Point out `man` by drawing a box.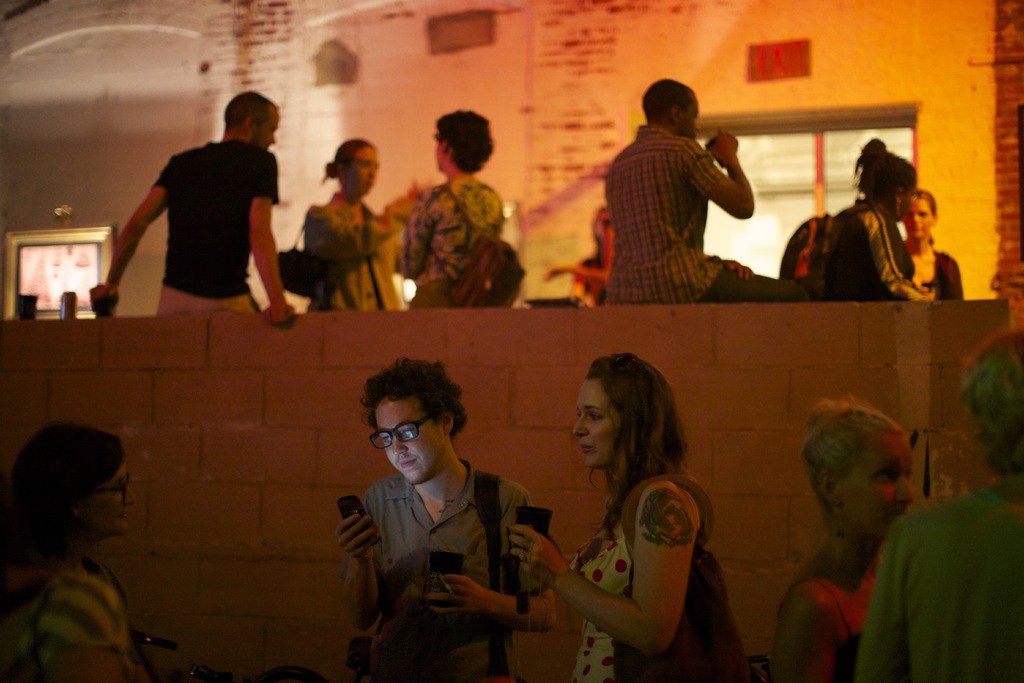
x1=859, y1=334, x2=1023, y2=682.
